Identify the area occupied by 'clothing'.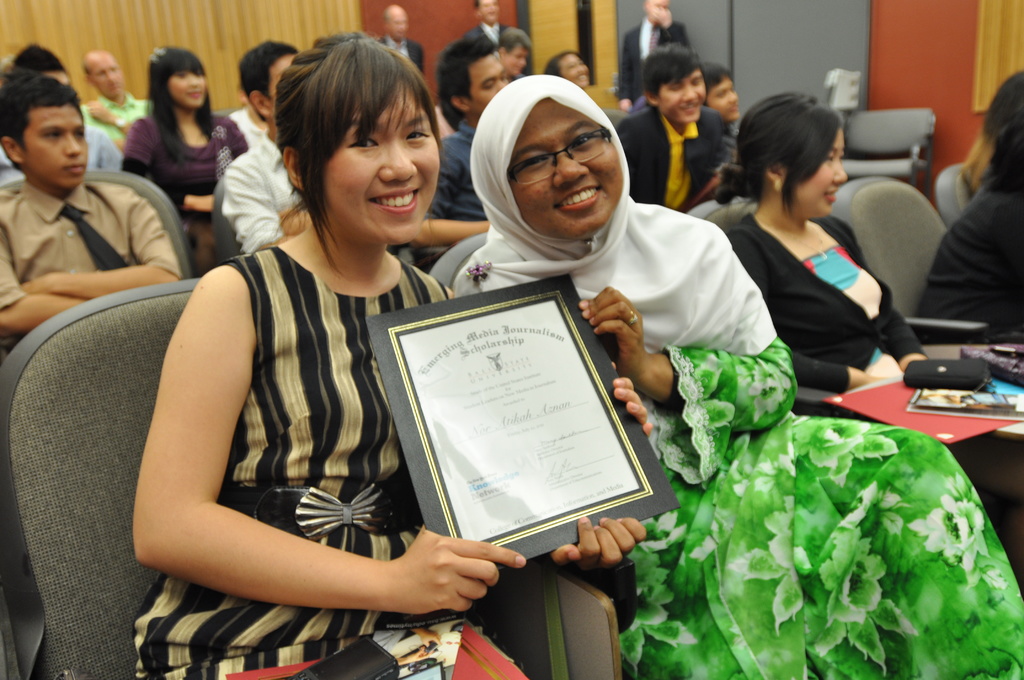
Area: rect(112, 97, 268, 213).
